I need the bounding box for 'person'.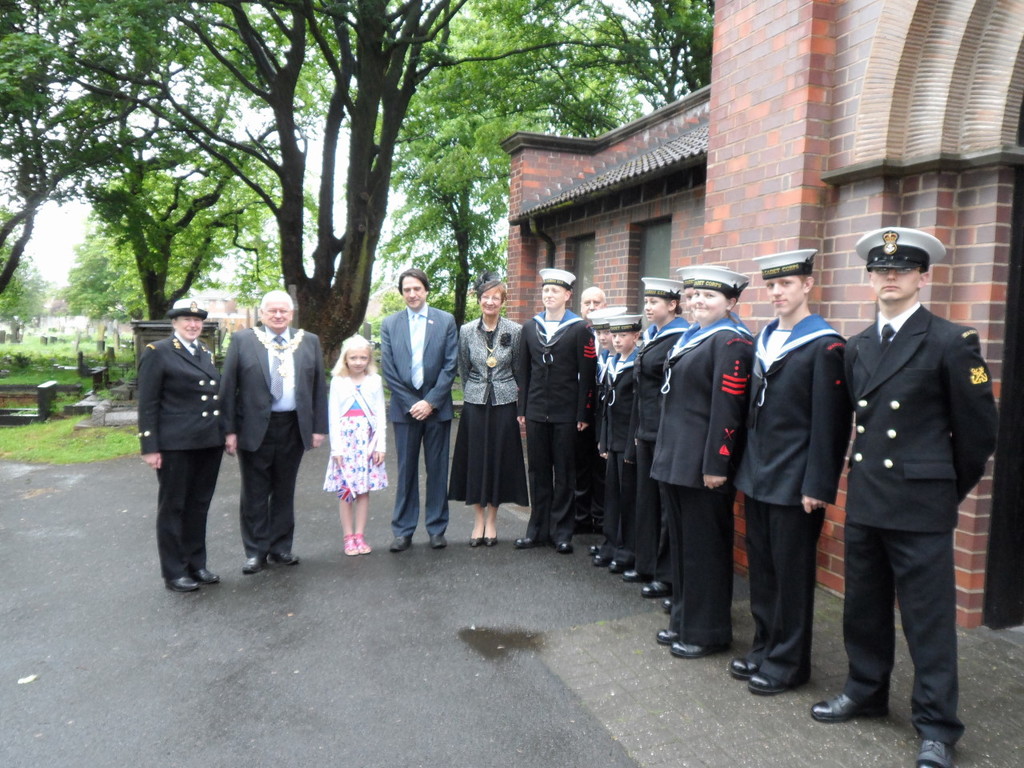
Here it is: pyautogui.locateOnScreen(714, 247, 845, 698).
